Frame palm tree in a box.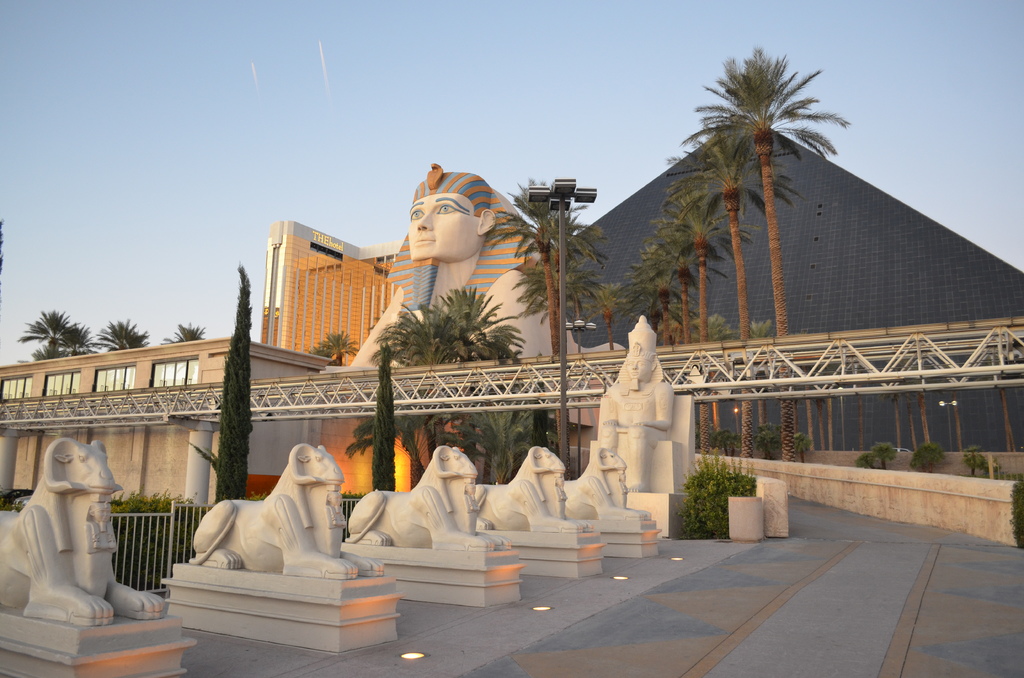
86,314,138,364.
